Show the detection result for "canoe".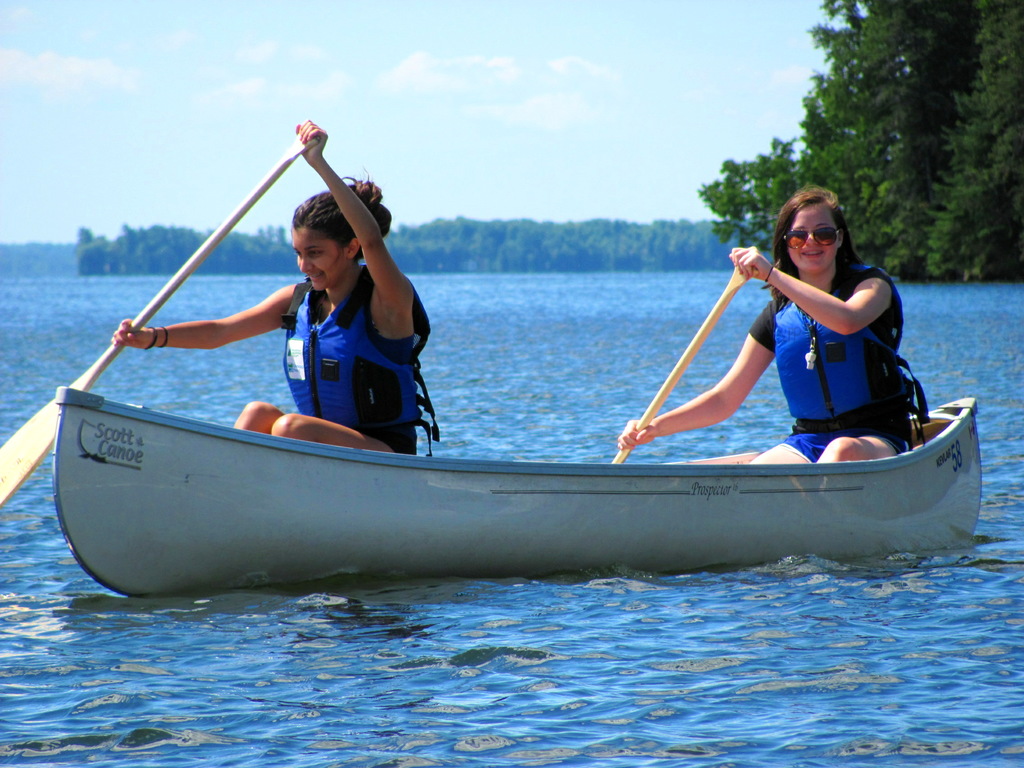
x1=53 y1=385 x2=984 y2=596.
